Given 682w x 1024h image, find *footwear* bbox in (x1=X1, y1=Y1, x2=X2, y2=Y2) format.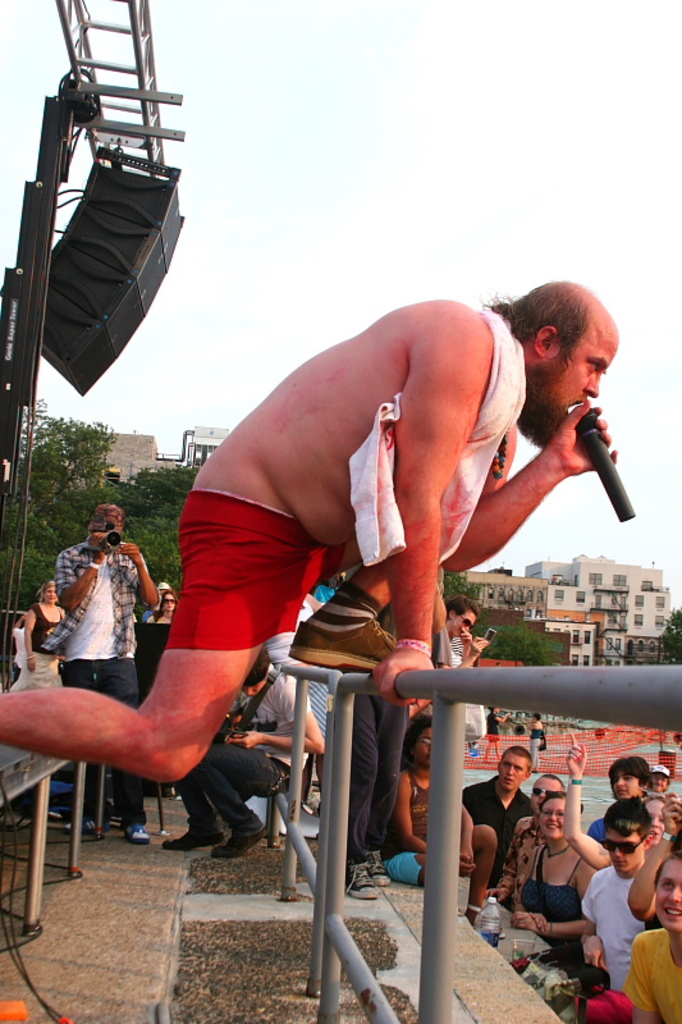
(x1=463, y1=904, x2=505, y2=941).
